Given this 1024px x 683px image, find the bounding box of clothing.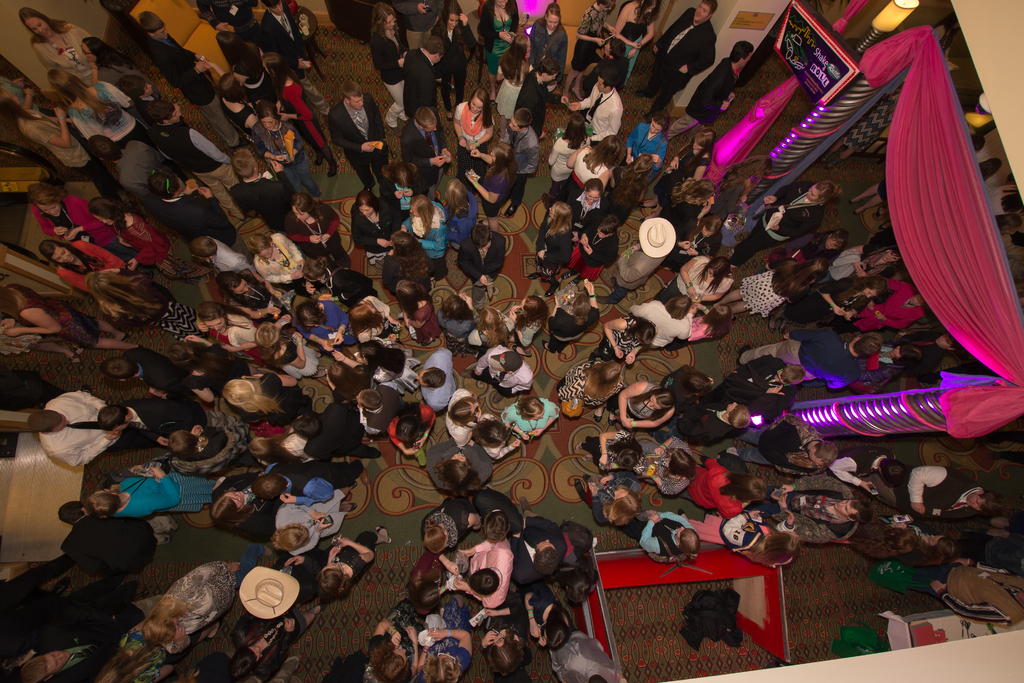
<bbox>629, 288, 701, 355</bbox>.
